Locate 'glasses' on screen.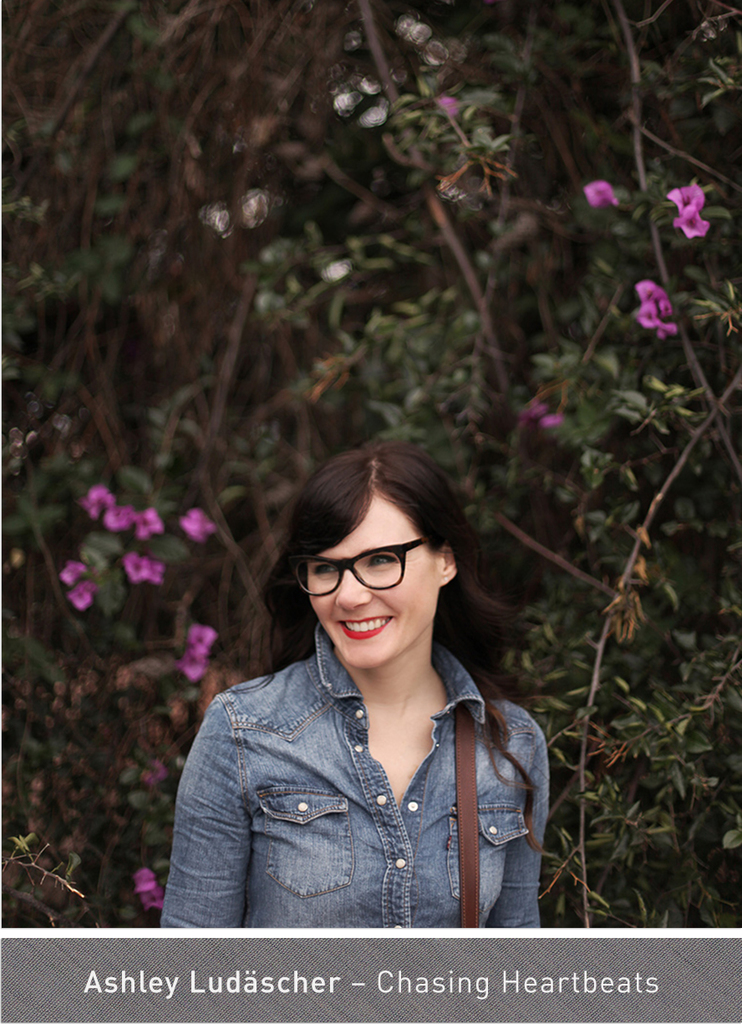
On screen at [301,549,451,597].
